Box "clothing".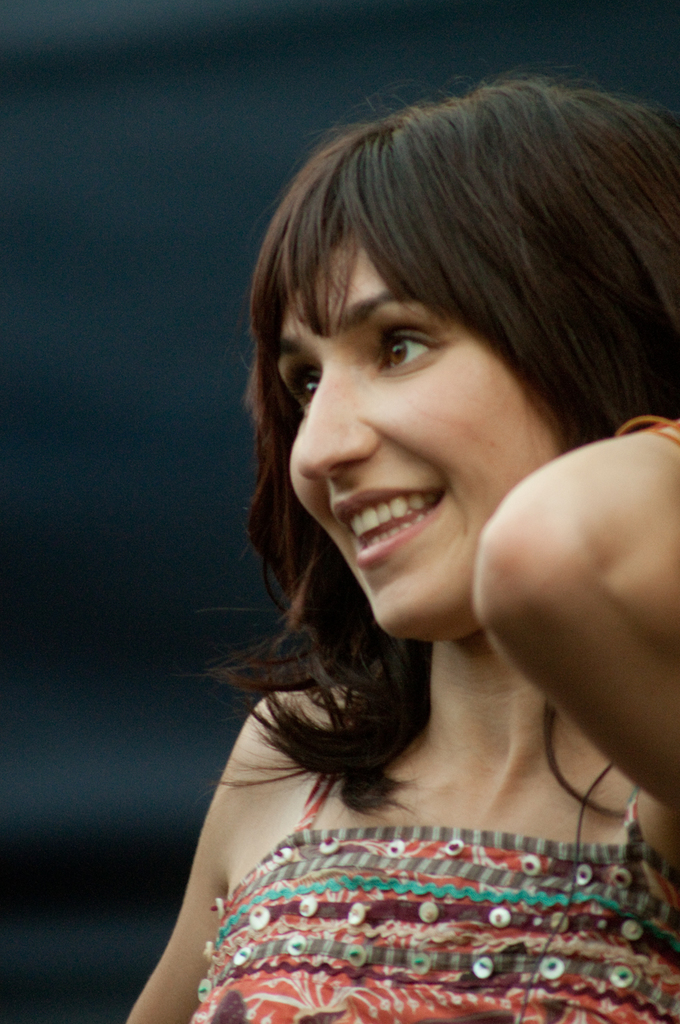
193:679:679:1023.
